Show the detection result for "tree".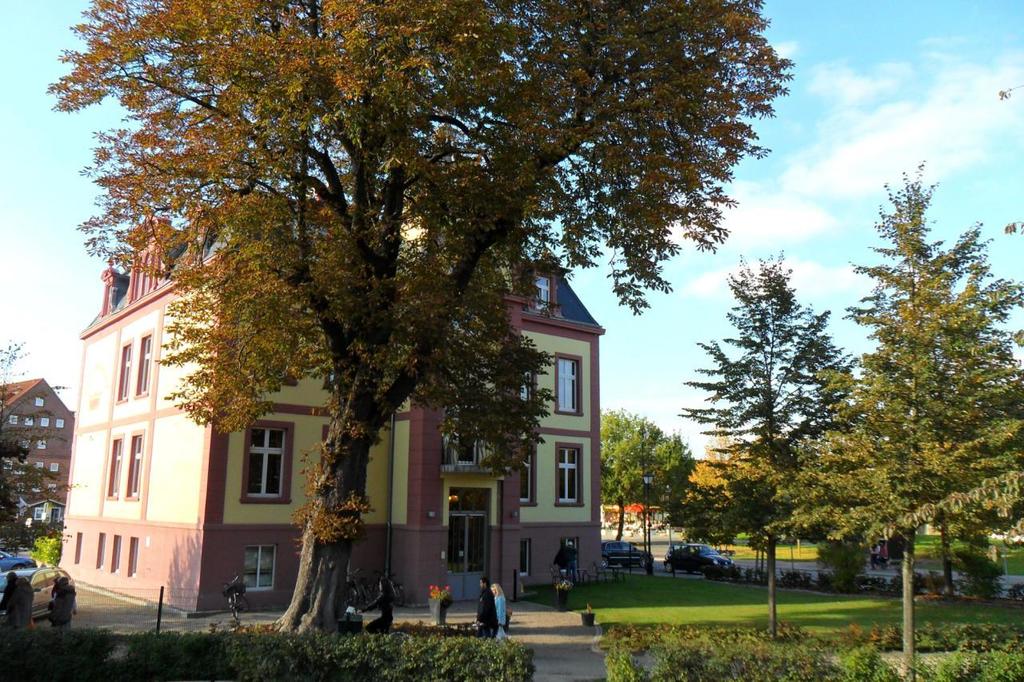
bbox=[858, 161, 1023, 598].
